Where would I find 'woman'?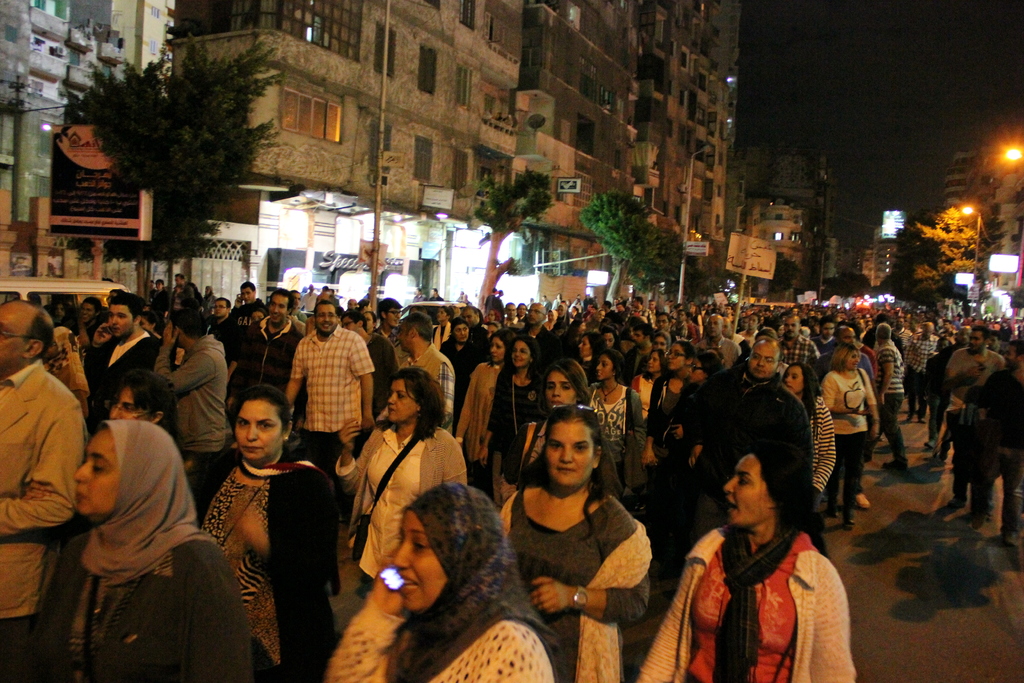
At <box>332,364,470,590</box>.
